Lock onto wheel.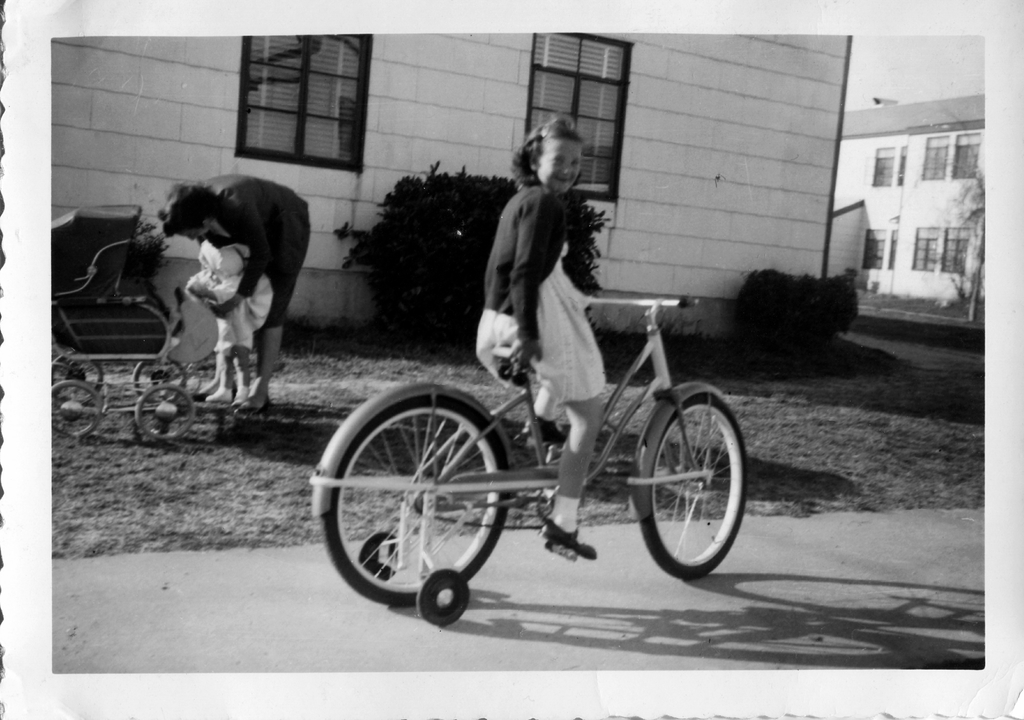
Locked: 358, 531, 399, 580.
